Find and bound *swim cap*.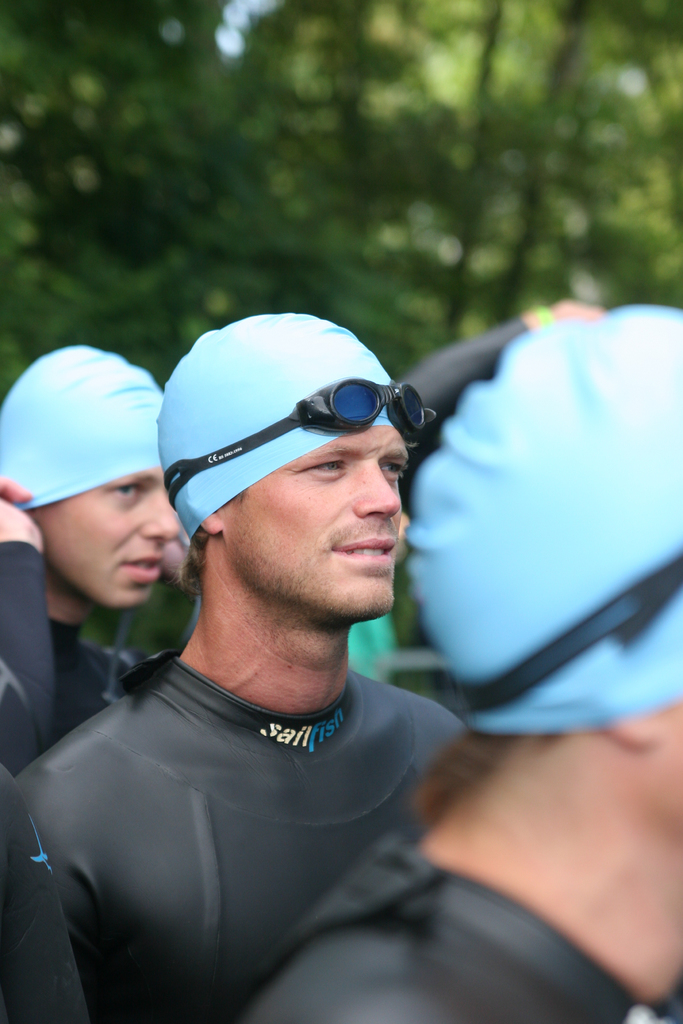
Bound: 155:316:394:543.
